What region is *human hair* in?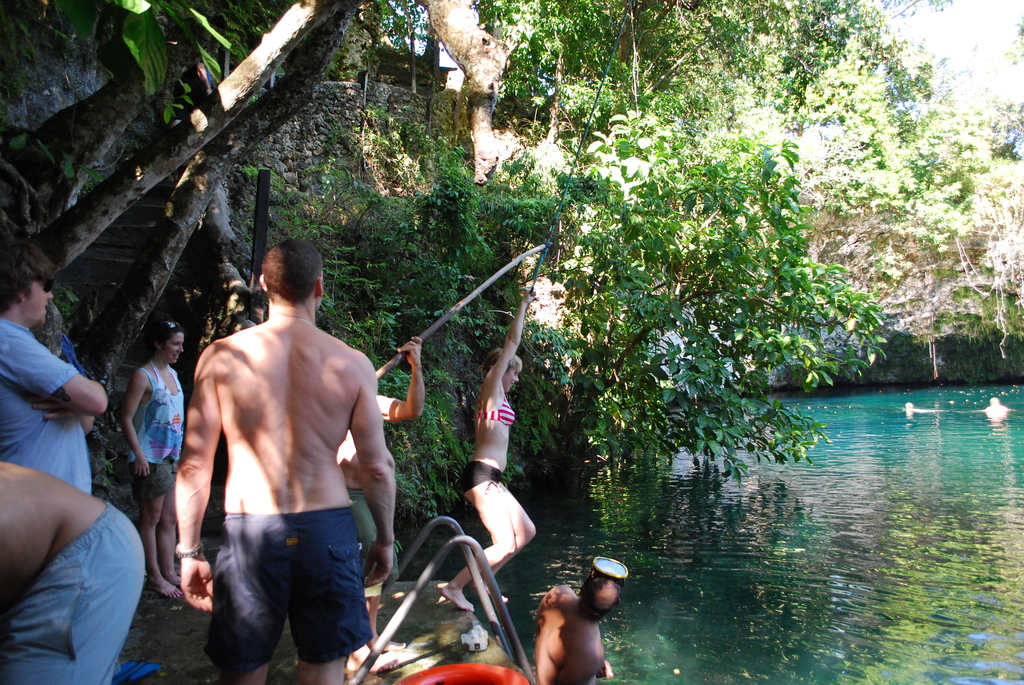
(x1=0, y1=260, x2=49, y2=319).
